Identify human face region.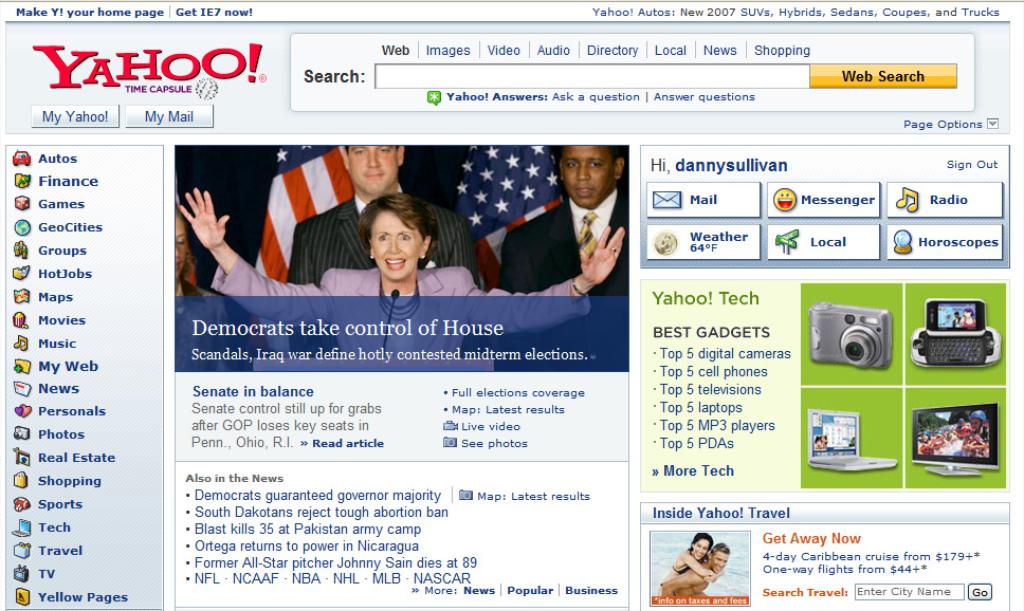
Region: [x1=562, y1=144, x2=616, y2=205].
